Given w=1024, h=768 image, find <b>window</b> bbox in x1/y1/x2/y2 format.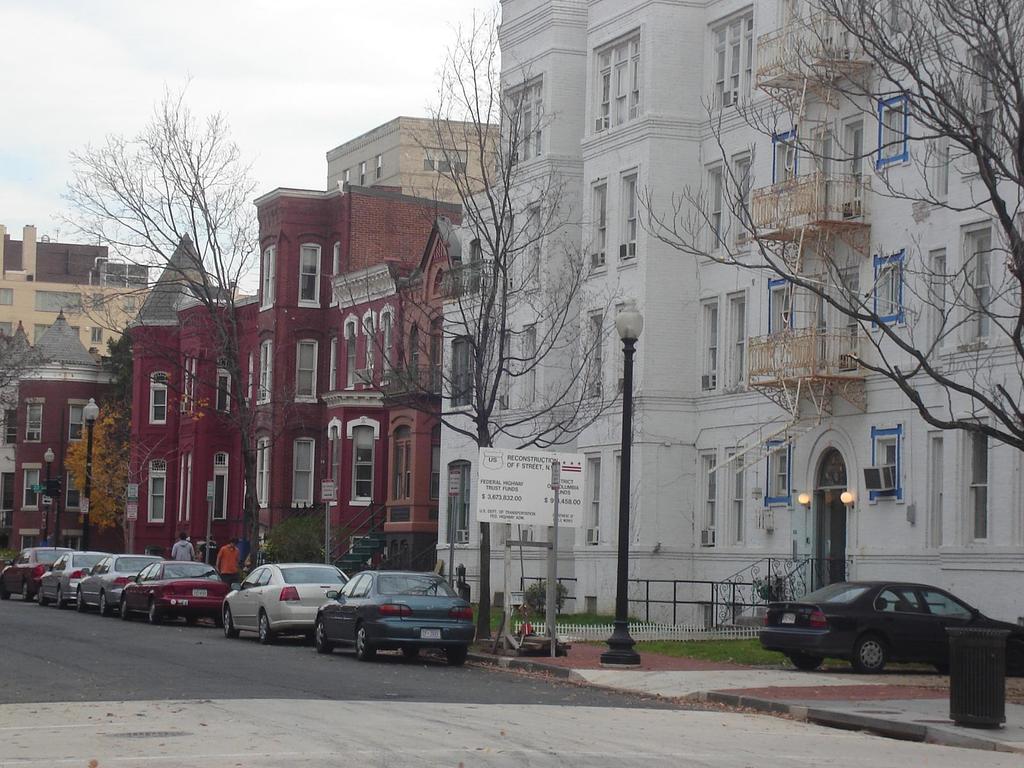
698/152/731/264.
